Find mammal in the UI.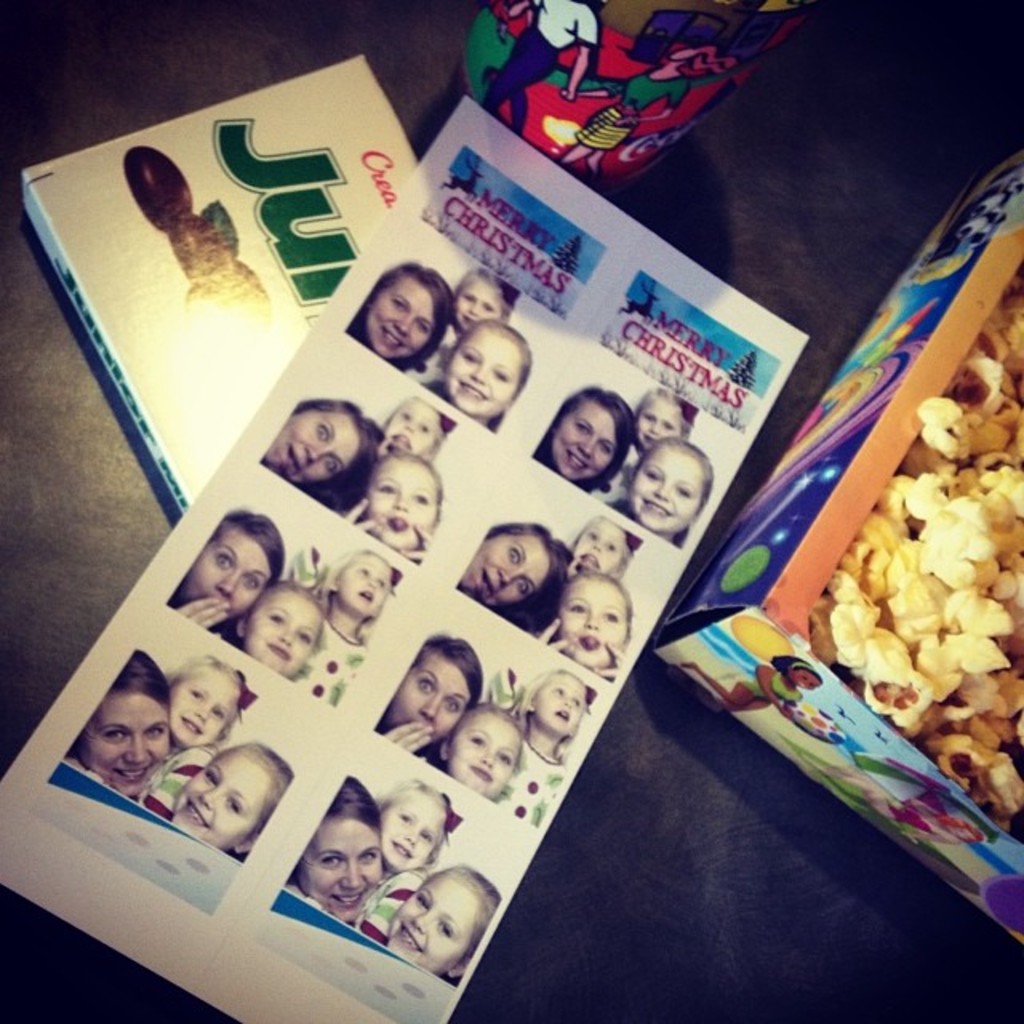
UI element at Rect(163, 502, 285, 651).
